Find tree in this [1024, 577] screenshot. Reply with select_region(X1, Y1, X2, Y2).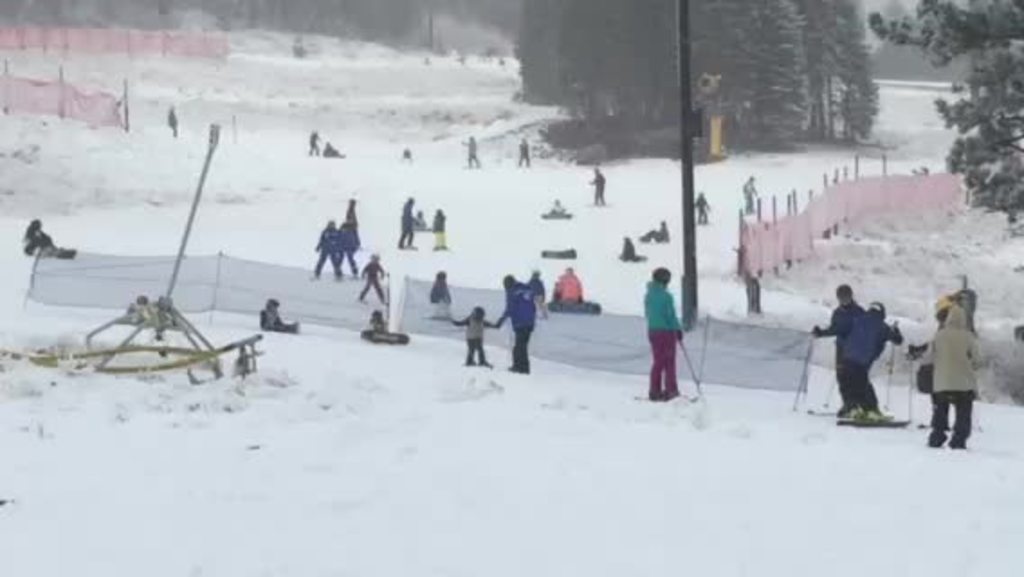
select_region(519, 0, 873, 151).
